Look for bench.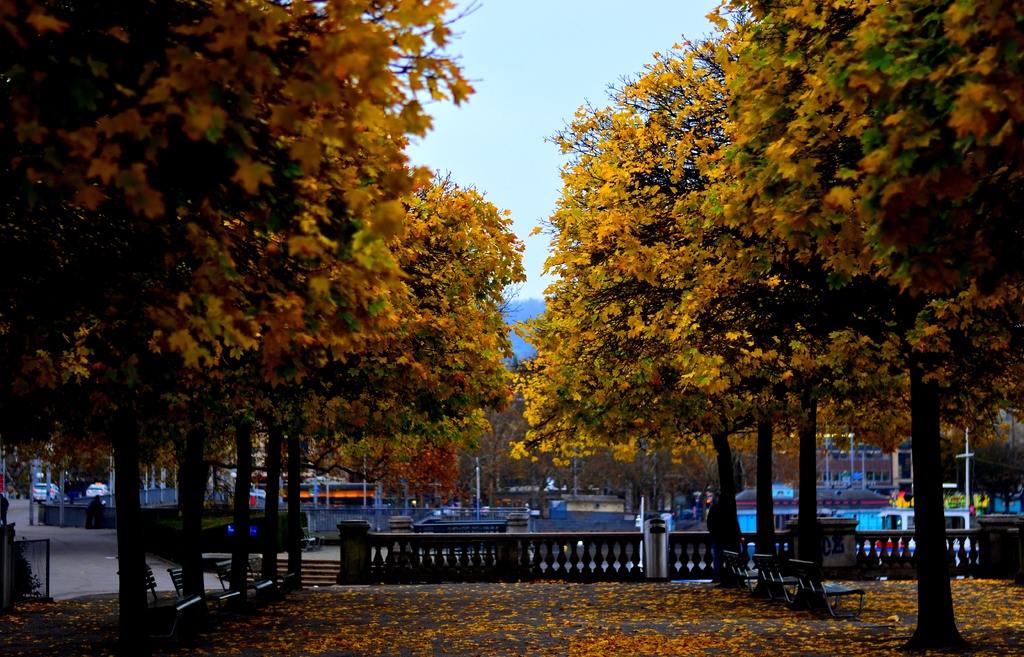
Found: 784,561,867,618.
